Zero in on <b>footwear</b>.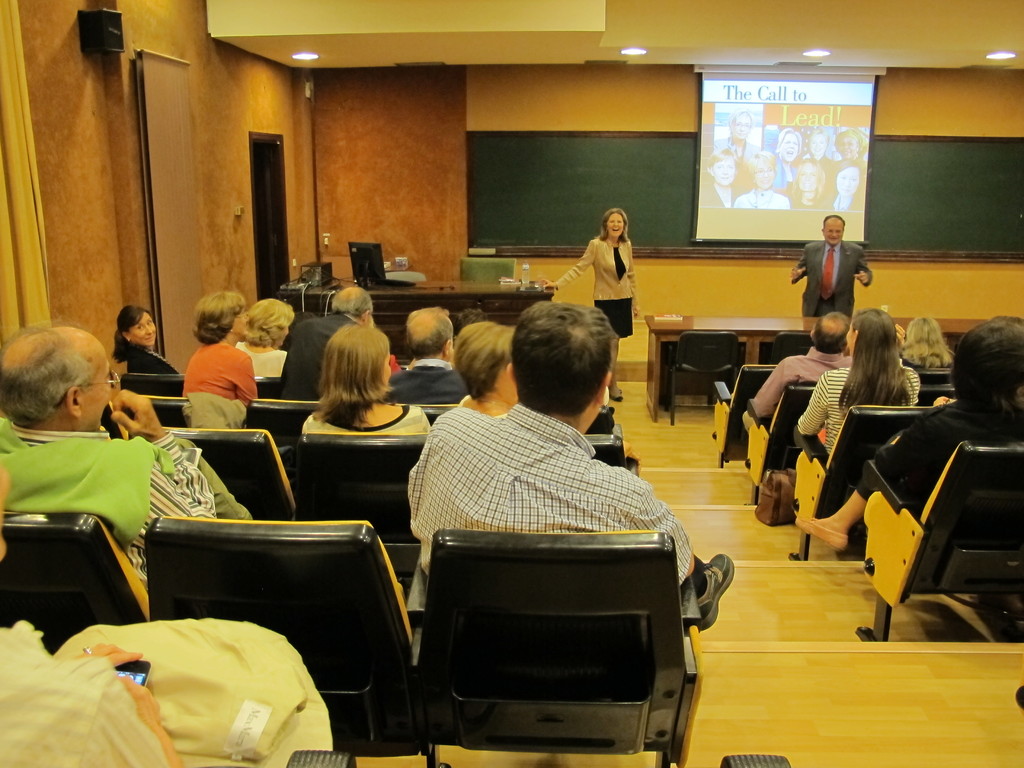
Zeroed in: detection(680, 550, 737, 634).
